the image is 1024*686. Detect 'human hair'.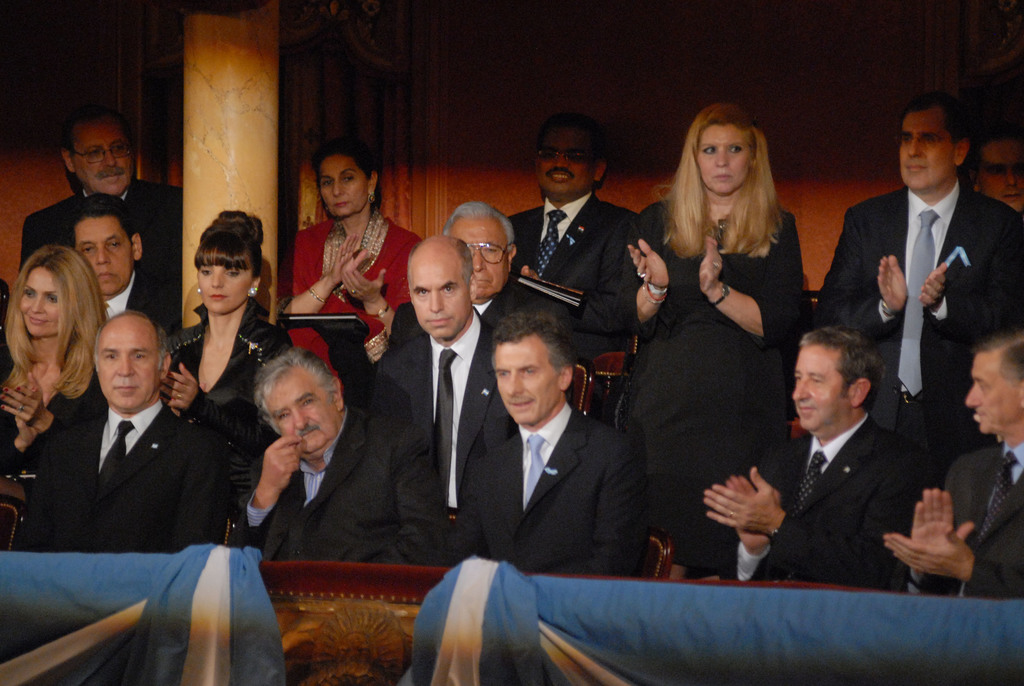
Detection: detection(653, 102, 781, 256).
